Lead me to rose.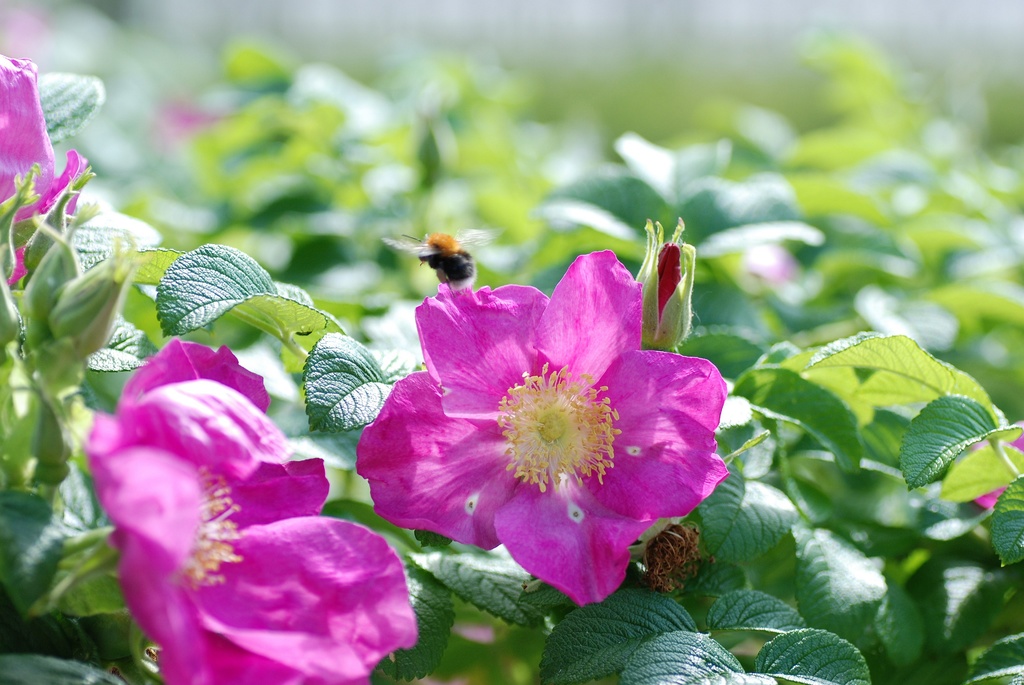
Lead to select_region(0, 48, 86, 287).
